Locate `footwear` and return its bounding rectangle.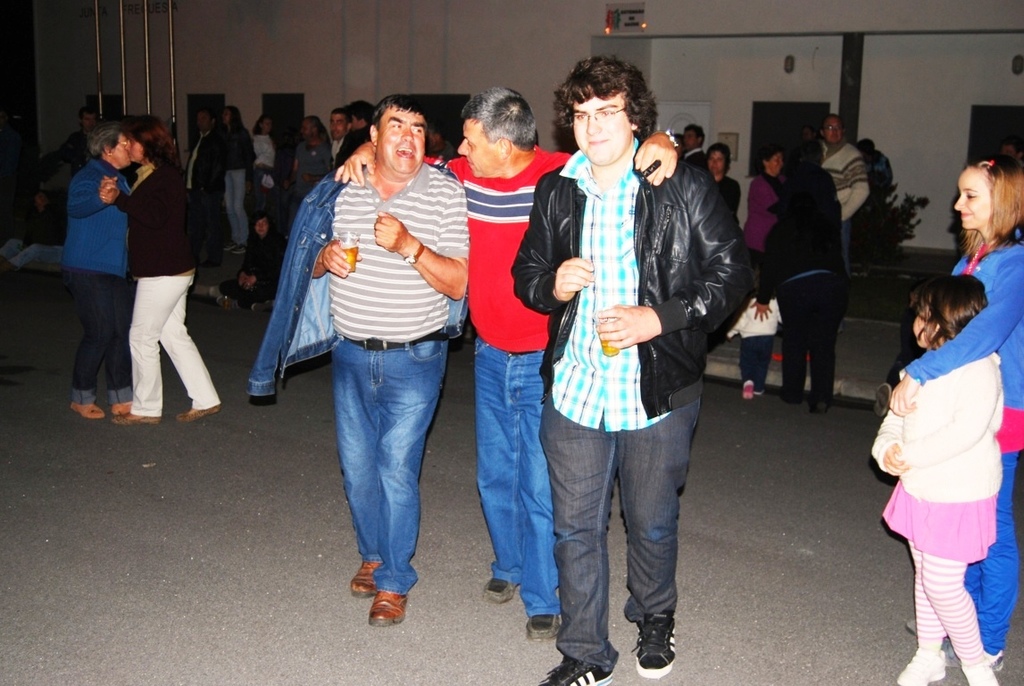
bbox=[340, 563, 411, 632].
